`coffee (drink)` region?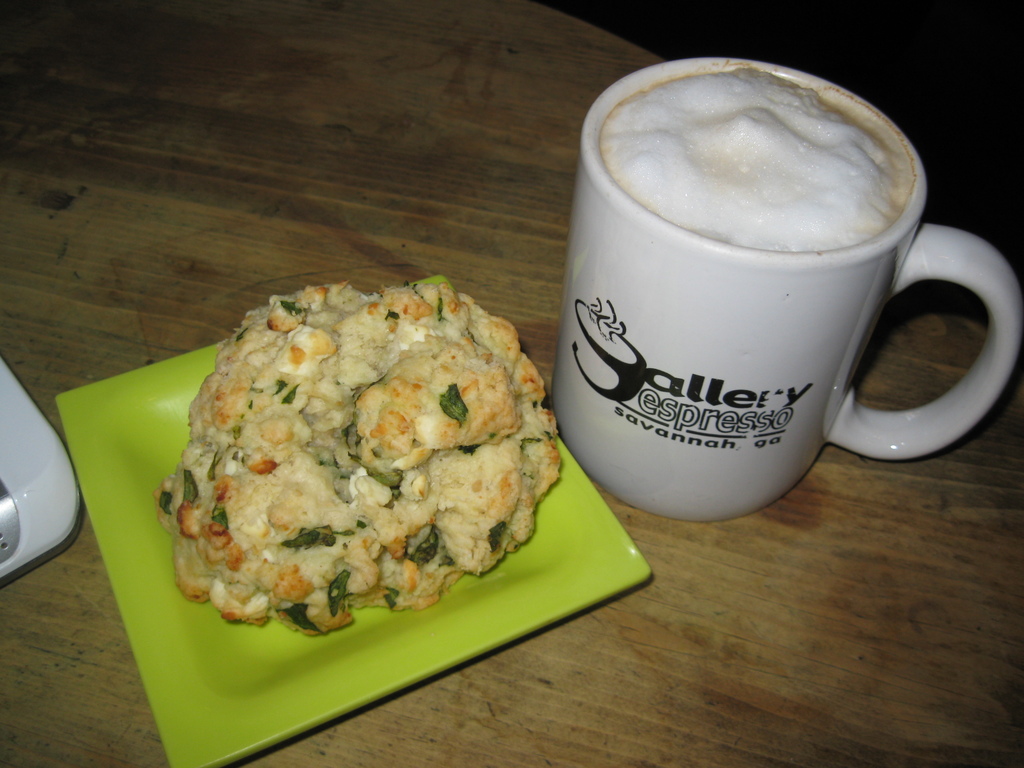
(left=577, top=40, right=998, bottom=540)
